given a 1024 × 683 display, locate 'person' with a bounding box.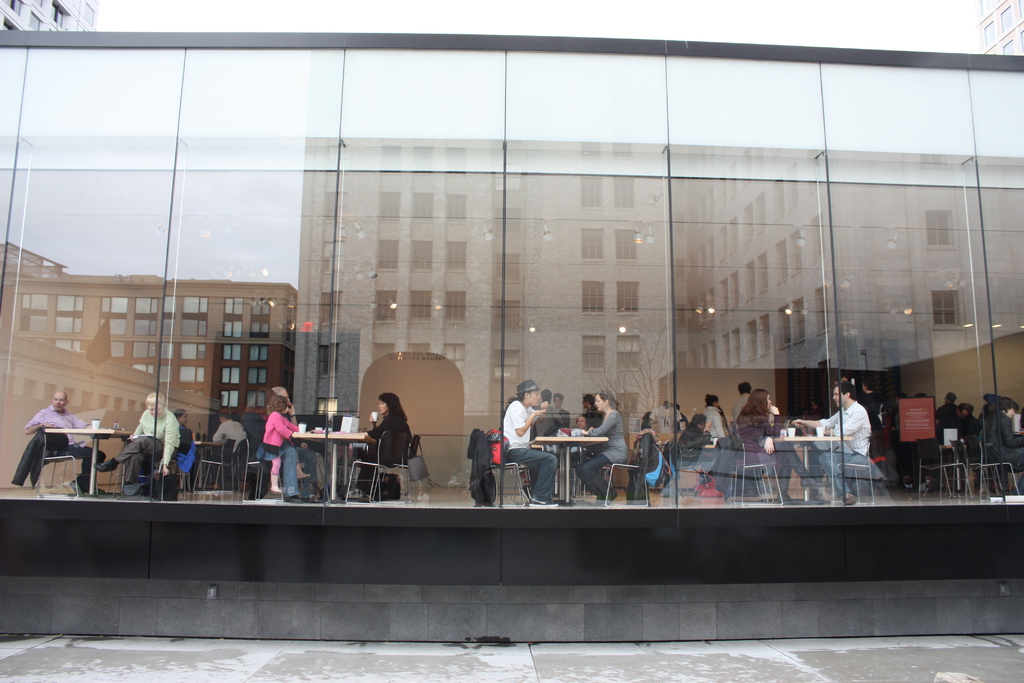
Located: (947, 395, 978, 464).
